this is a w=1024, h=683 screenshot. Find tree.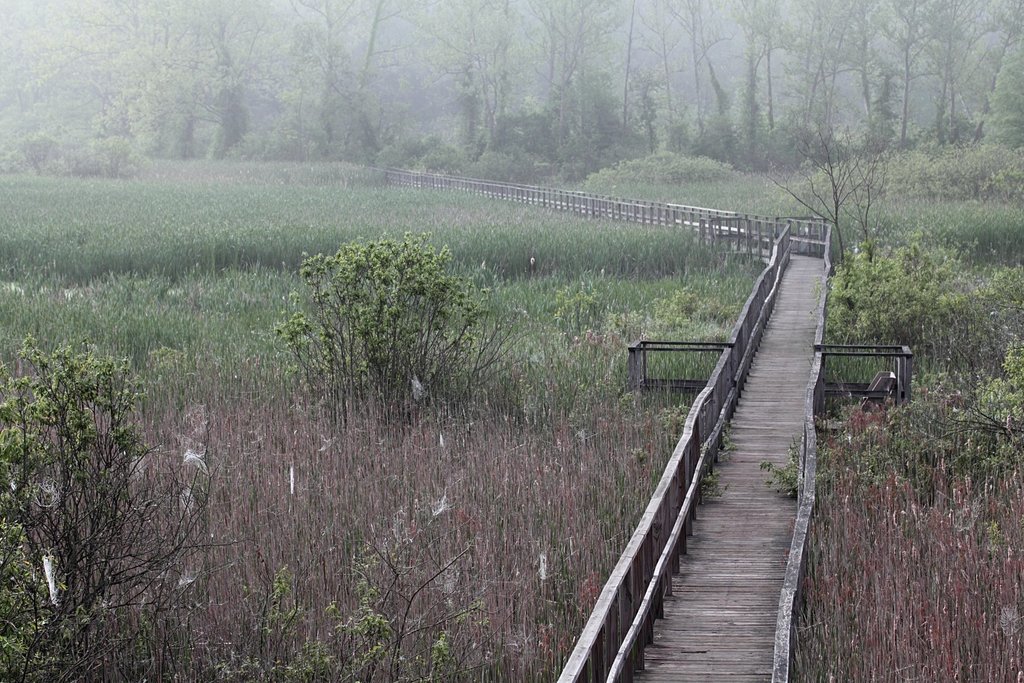
Bounding box: bbox=(275, 220, 493, 387).
